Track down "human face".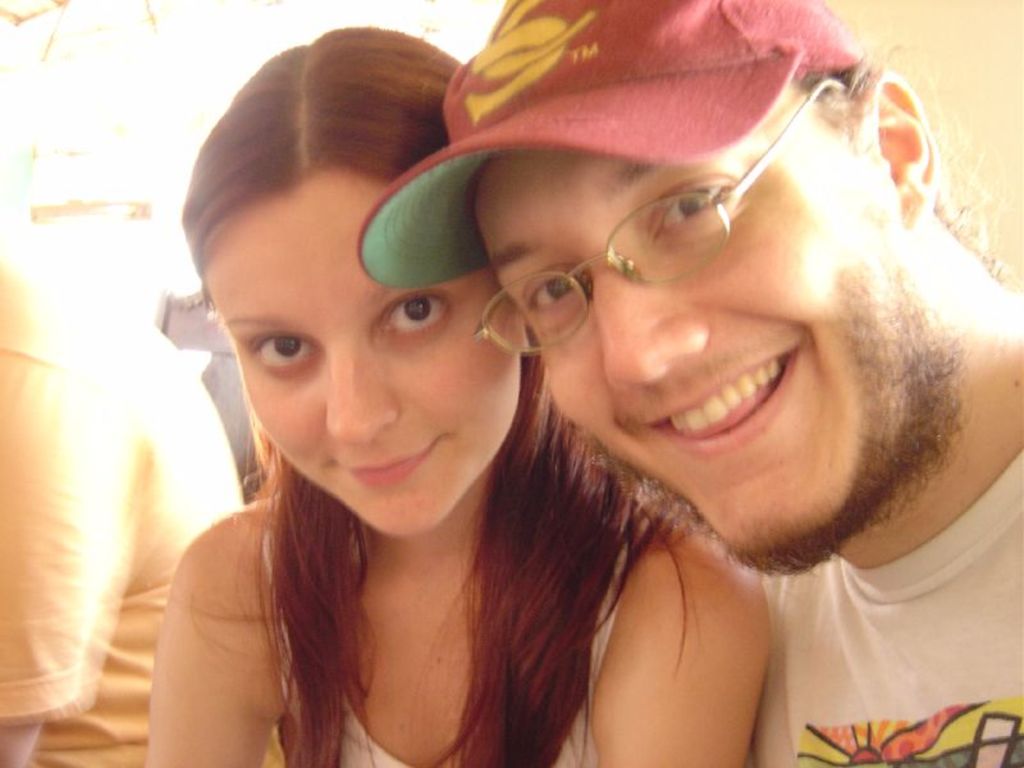
Tracked to 474/82/896/558.
